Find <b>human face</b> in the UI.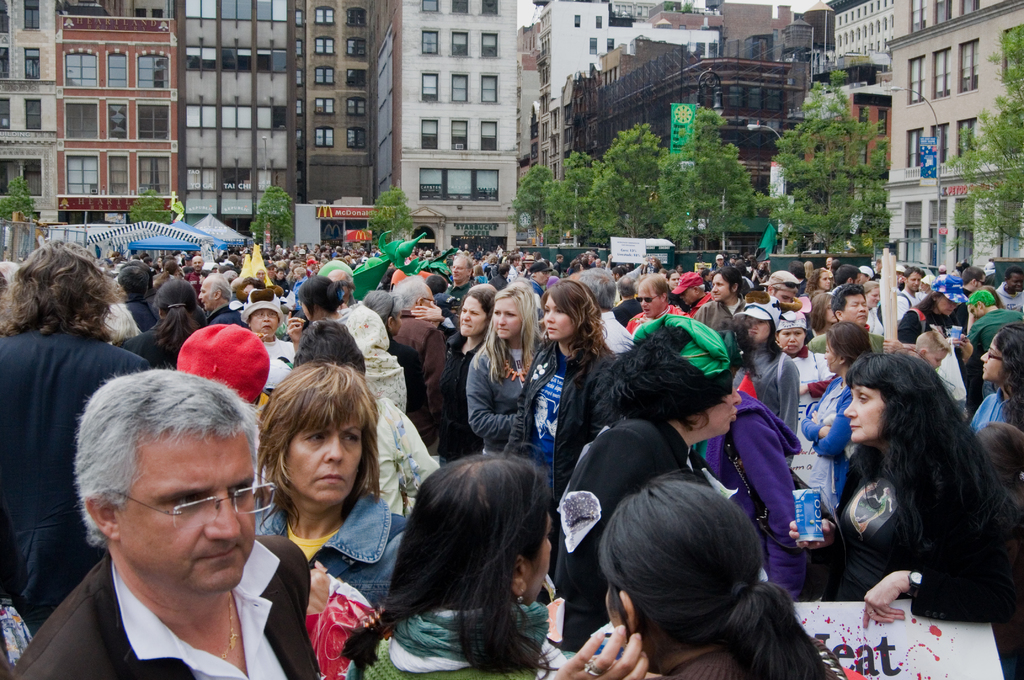
UI element at left=287, top=418, right=362, bottom=508.
